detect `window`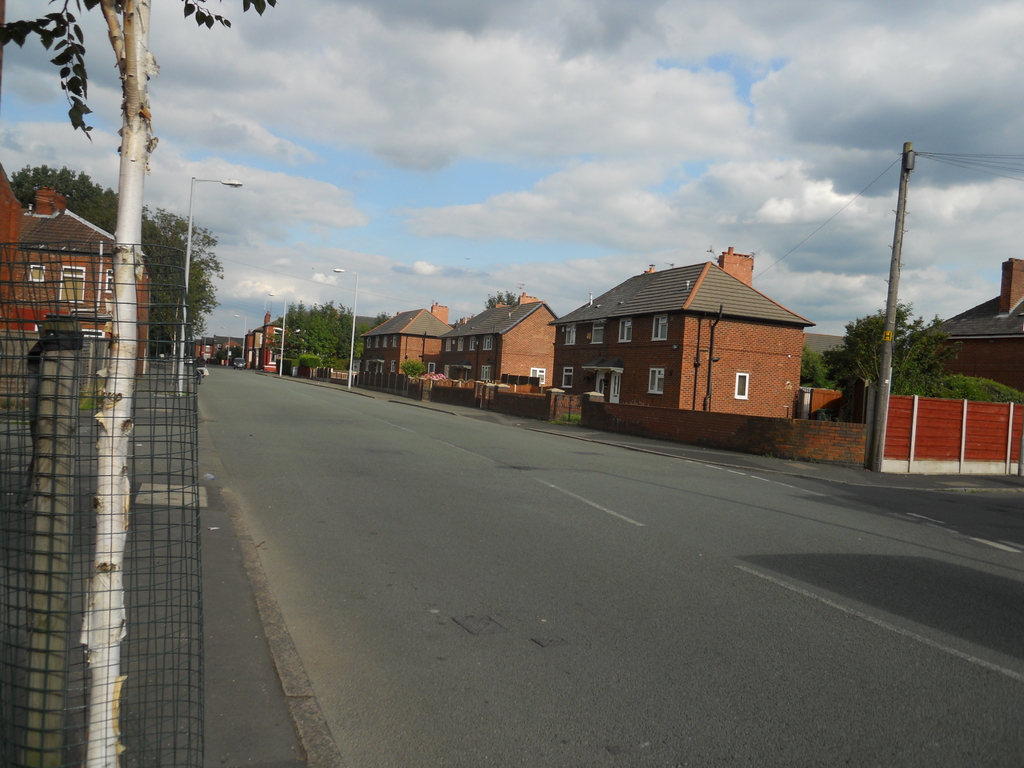
[732, 372, 748, 399]
